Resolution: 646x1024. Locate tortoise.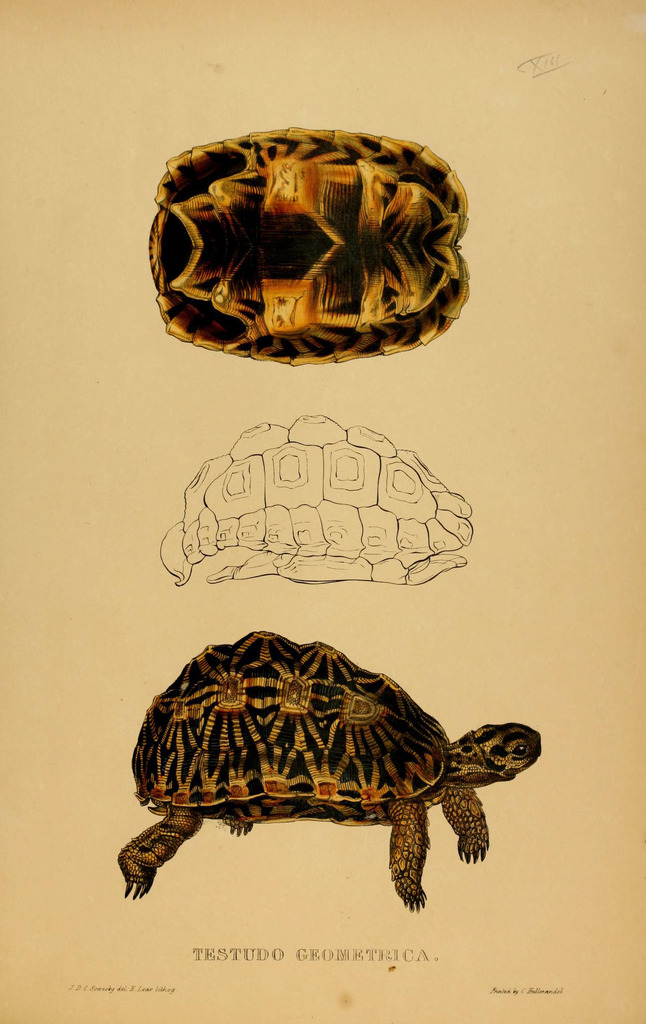
(x1=149, y1=125, x2=471, y2=368).
